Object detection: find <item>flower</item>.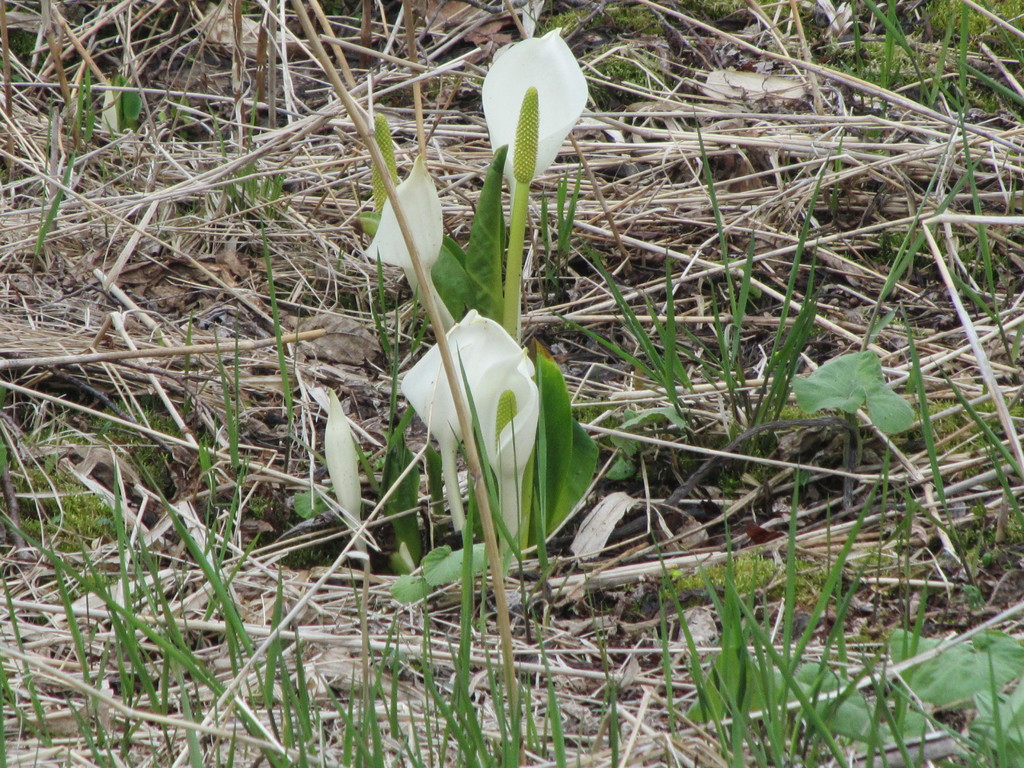
box(476, 26, 589, 245).
